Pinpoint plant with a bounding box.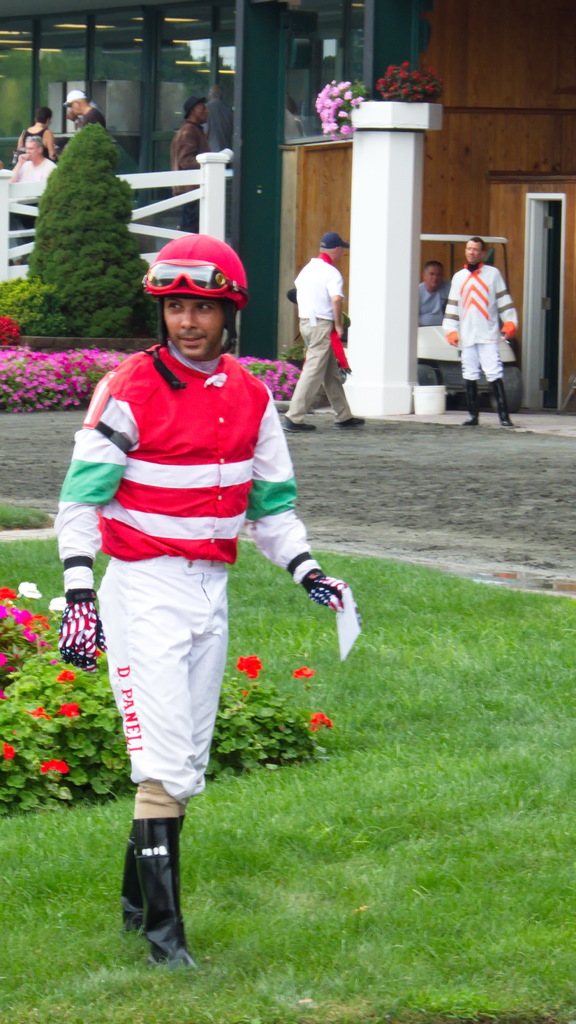
201:645:351:774.
